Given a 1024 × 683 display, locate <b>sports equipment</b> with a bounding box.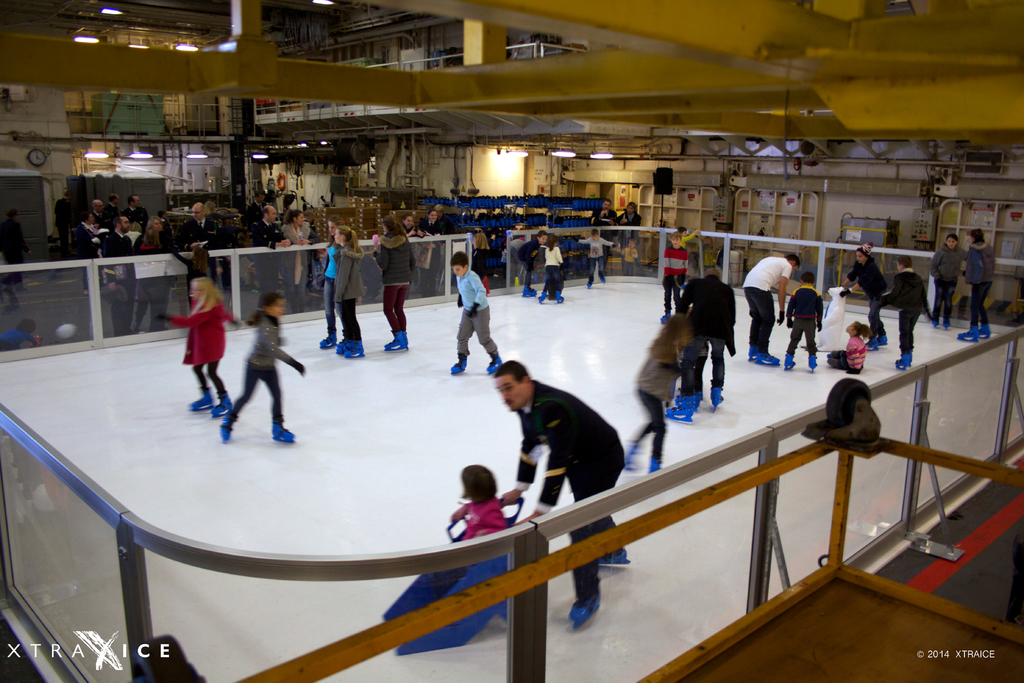
Located: l=710, t=388, r=726, b=409.
